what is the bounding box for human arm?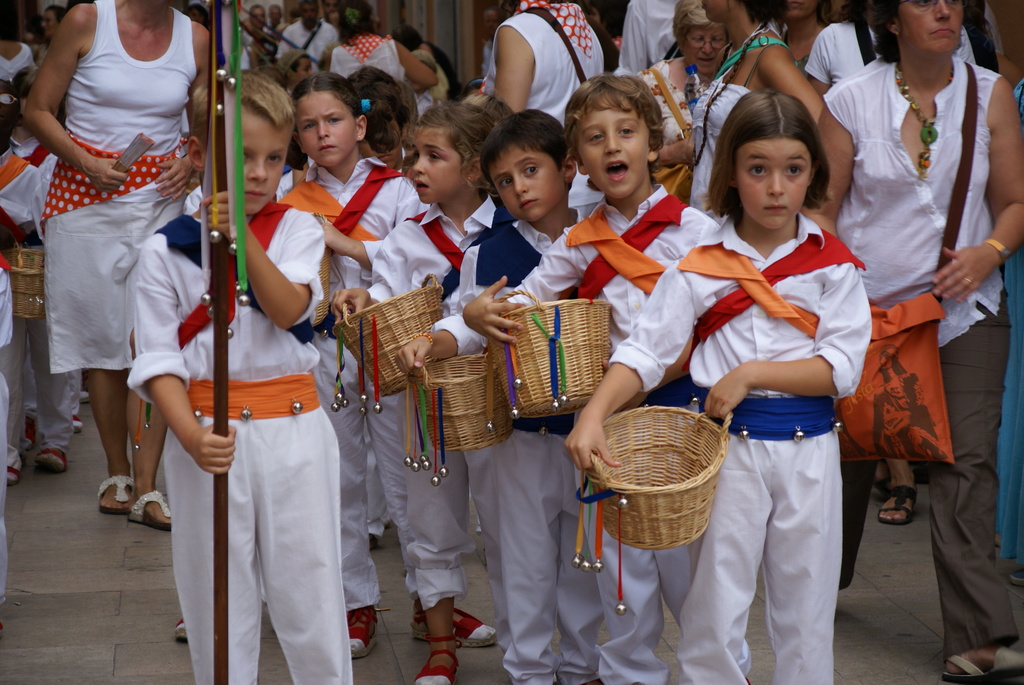
box=[565, 262, 707, 476].
